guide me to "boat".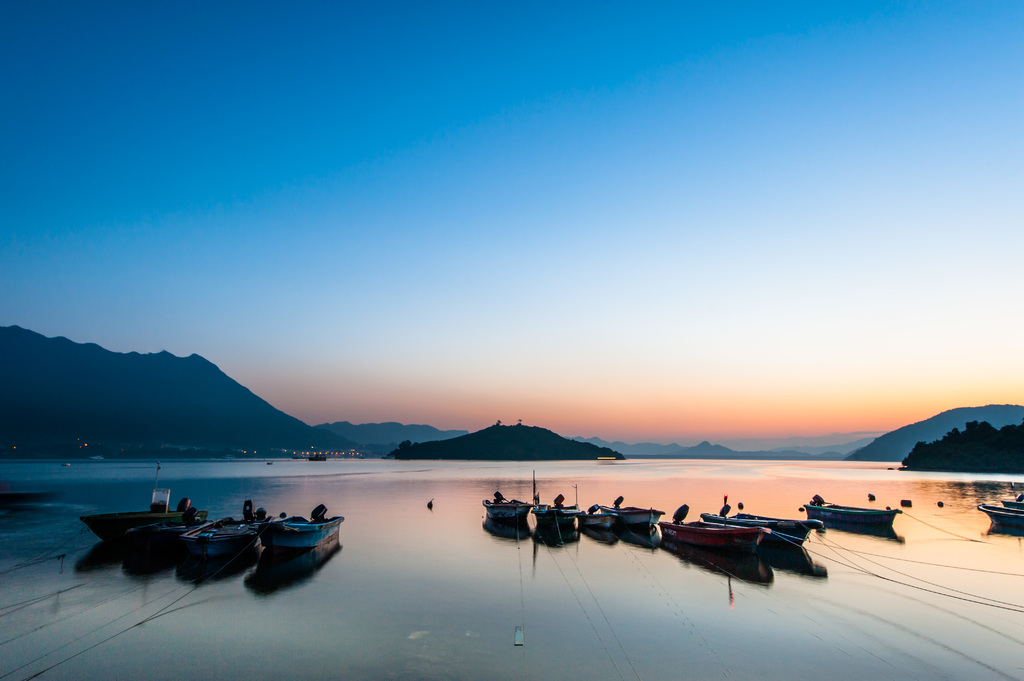
Guidance: Rect(1001, 492, 1023, 508).
